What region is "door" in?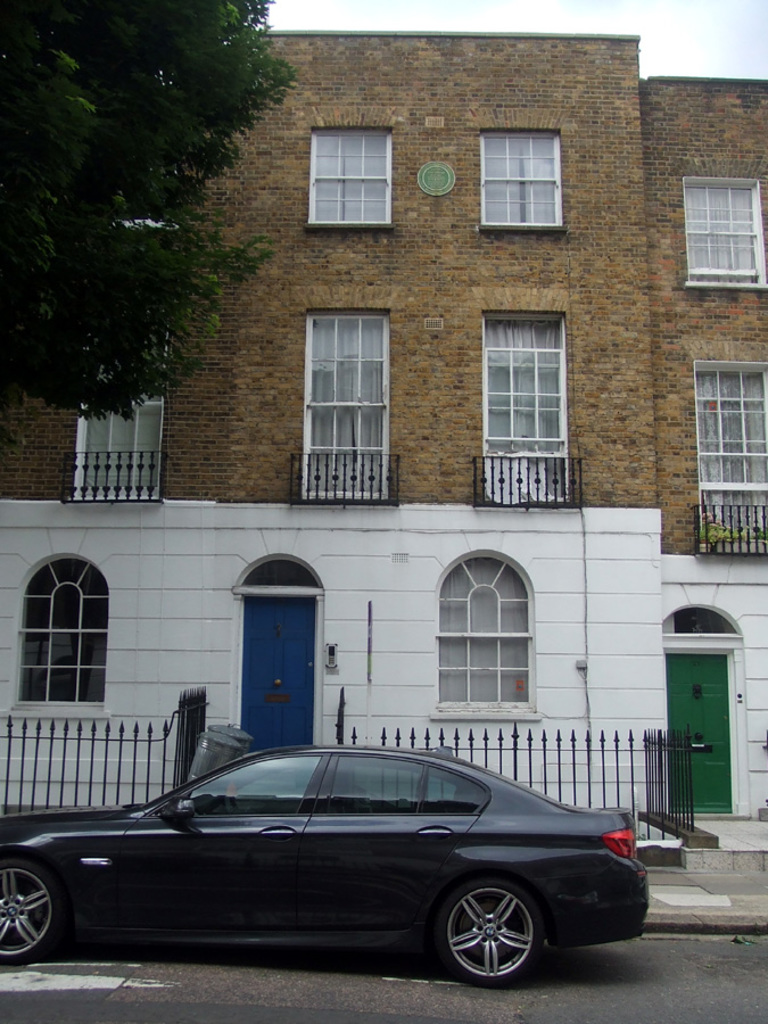
bbox=[659, 651, 741, 817].
